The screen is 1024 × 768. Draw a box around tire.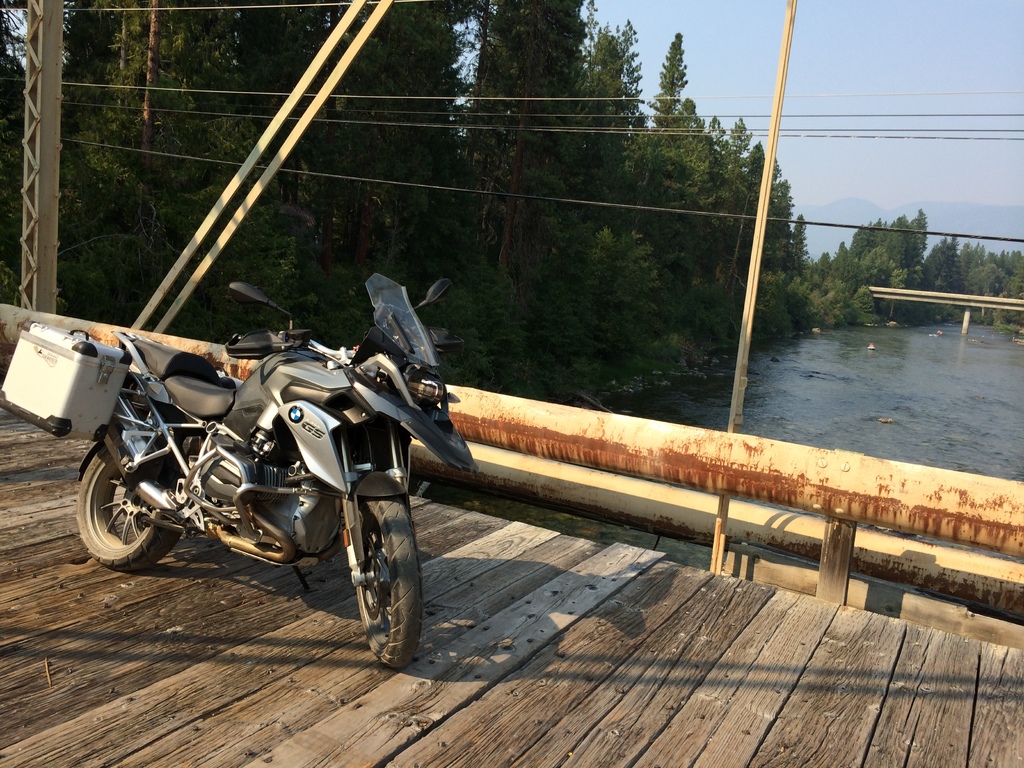
detection(353, 488, 430, 675).
